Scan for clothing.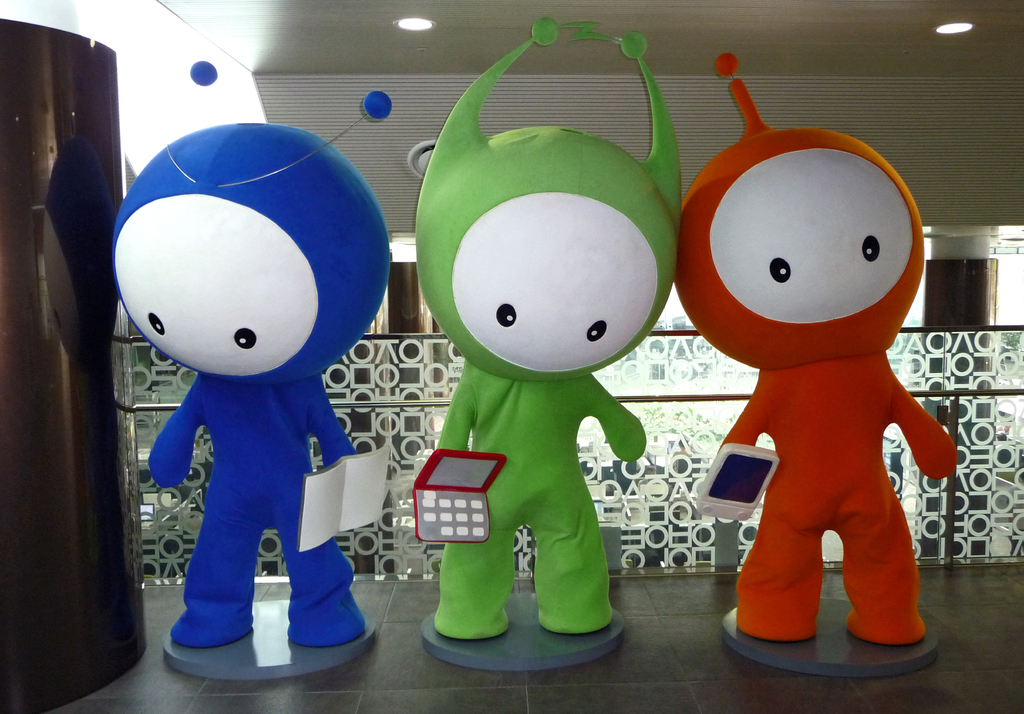
Scan result: locate(430, 365, 646, 631).
